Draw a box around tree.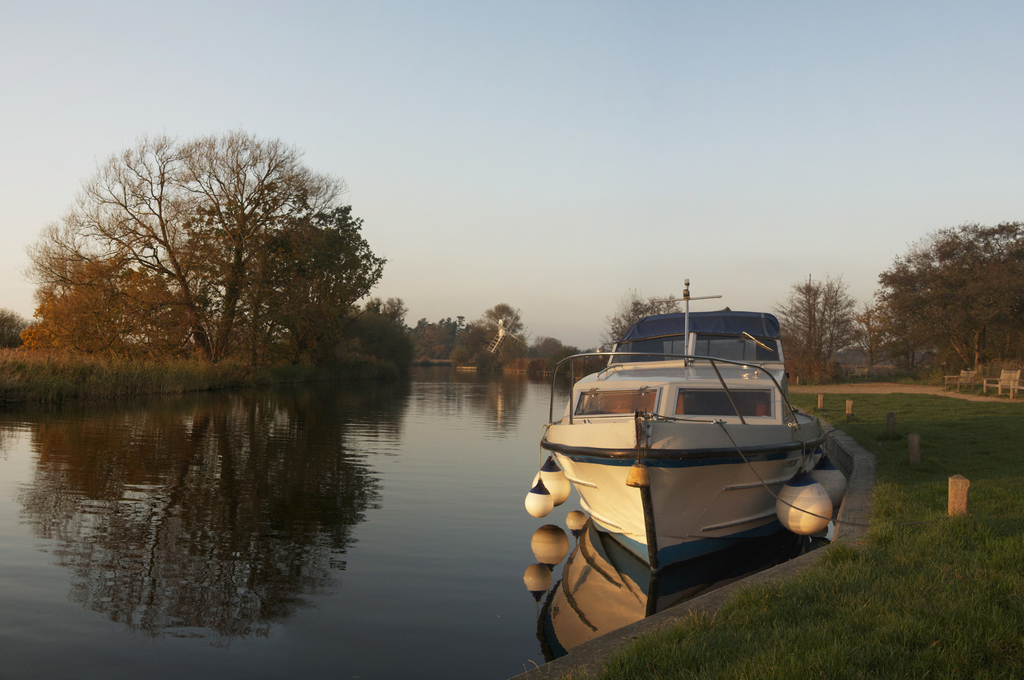
17, 255, 187, 355.
